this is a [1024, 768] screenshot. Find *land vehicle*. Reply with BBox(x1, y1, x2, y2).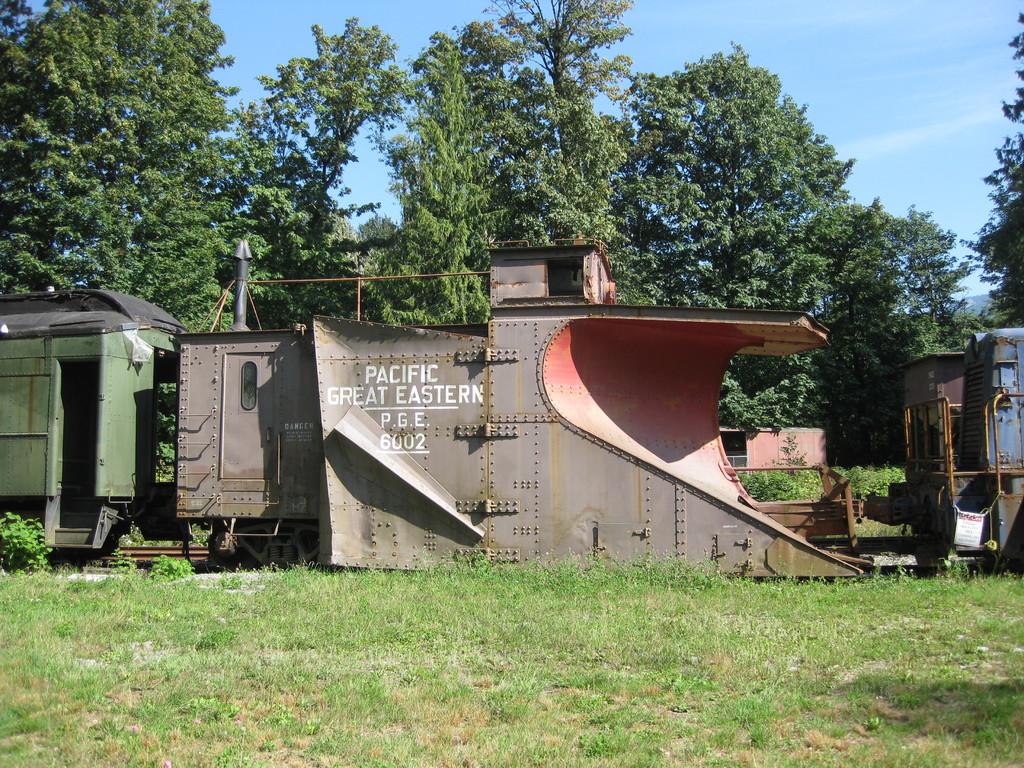
BBox(0, 235, 1023, 577).
